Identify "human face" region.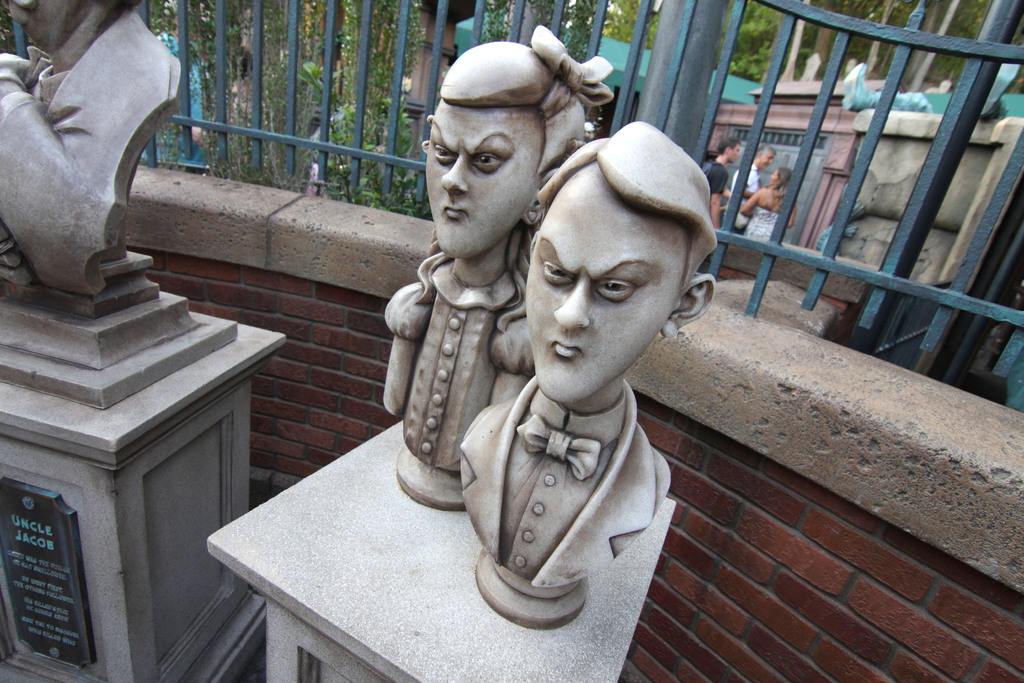
Region: x1=430 y1=104 x2=545 y2=263.
